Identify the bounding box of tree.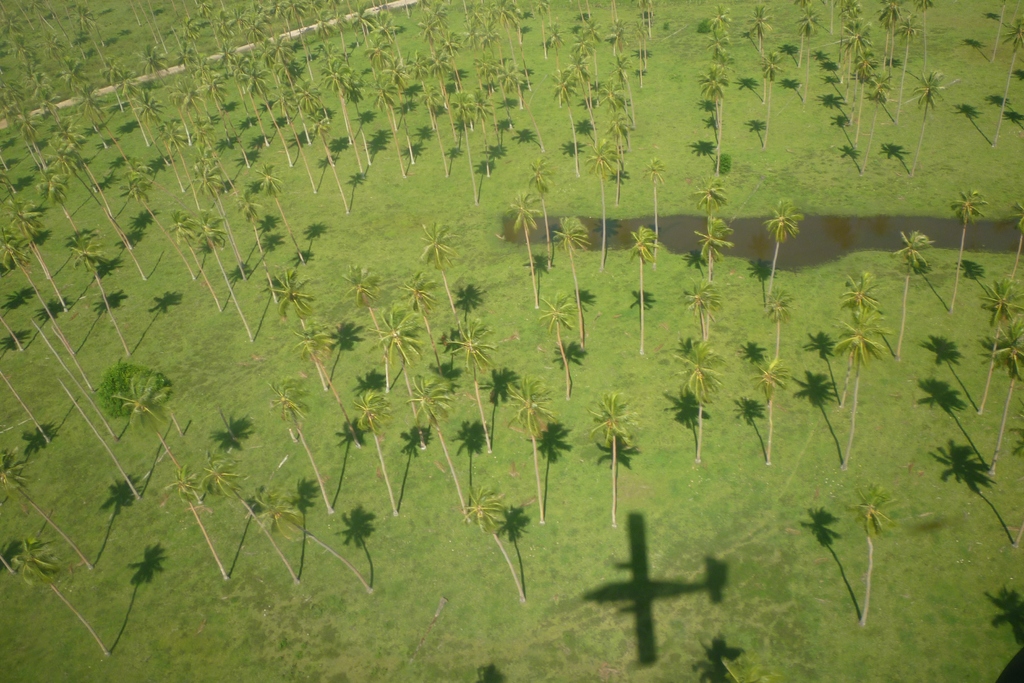
crop(826, 313, 891, 470).
